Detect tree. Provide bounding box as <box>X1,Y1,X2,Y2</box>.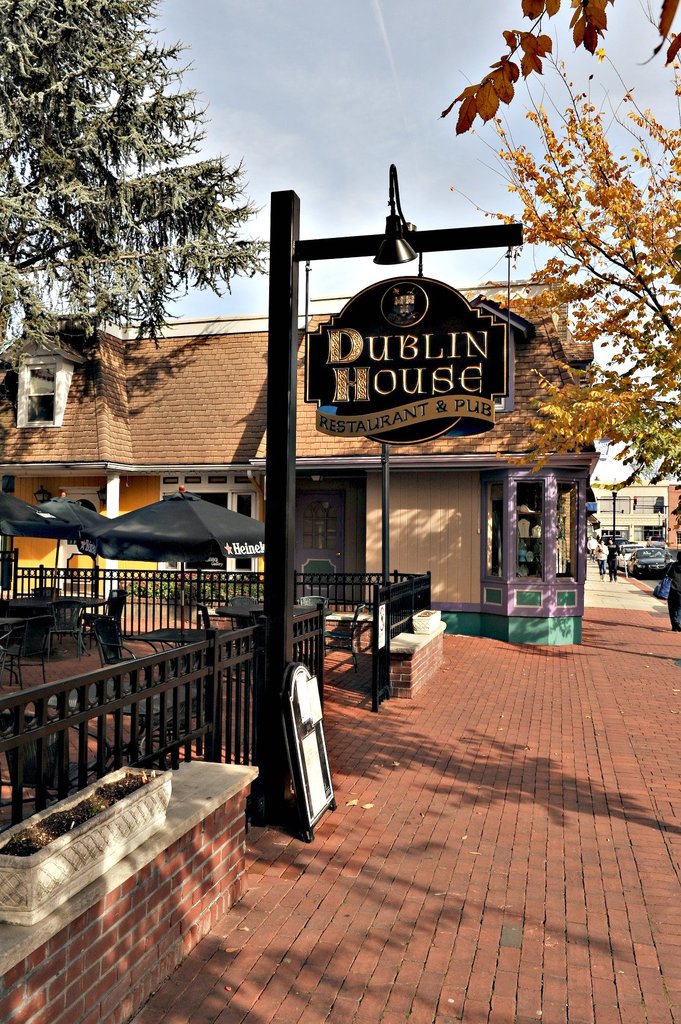
<box>10,13,268,417</box>.
